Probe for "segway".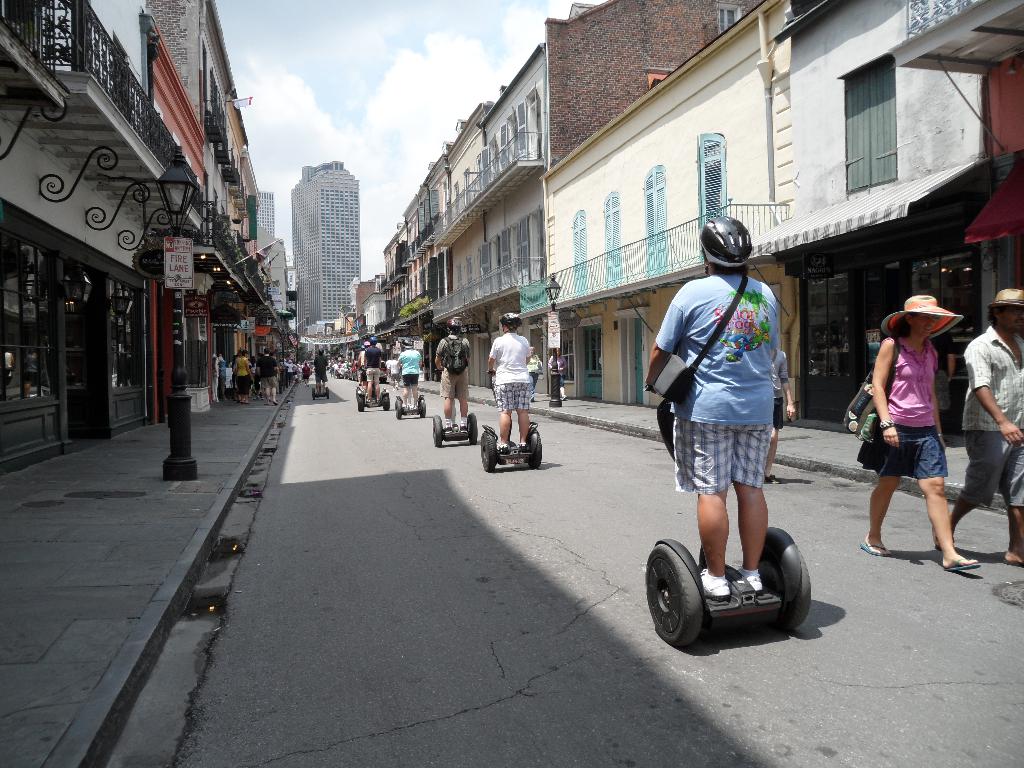
Probe result: pyautogui.locateOnScreen(644, 390, 810, 646).
